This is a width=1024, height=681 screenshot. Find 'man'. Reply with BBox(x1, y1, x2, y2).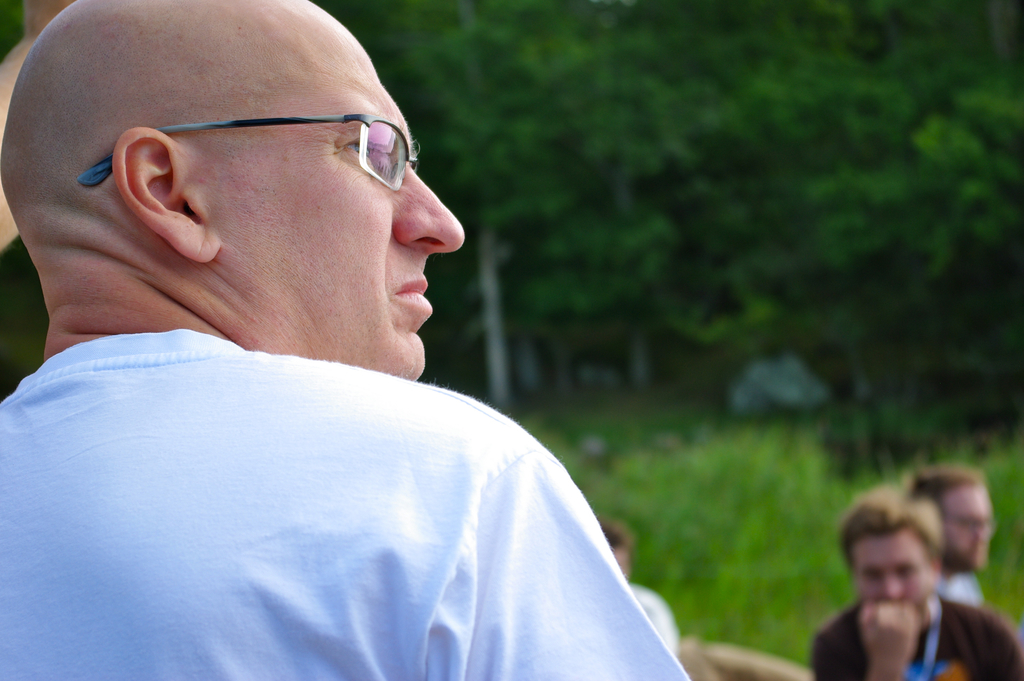
BBox(0, 38, 723, 636).
